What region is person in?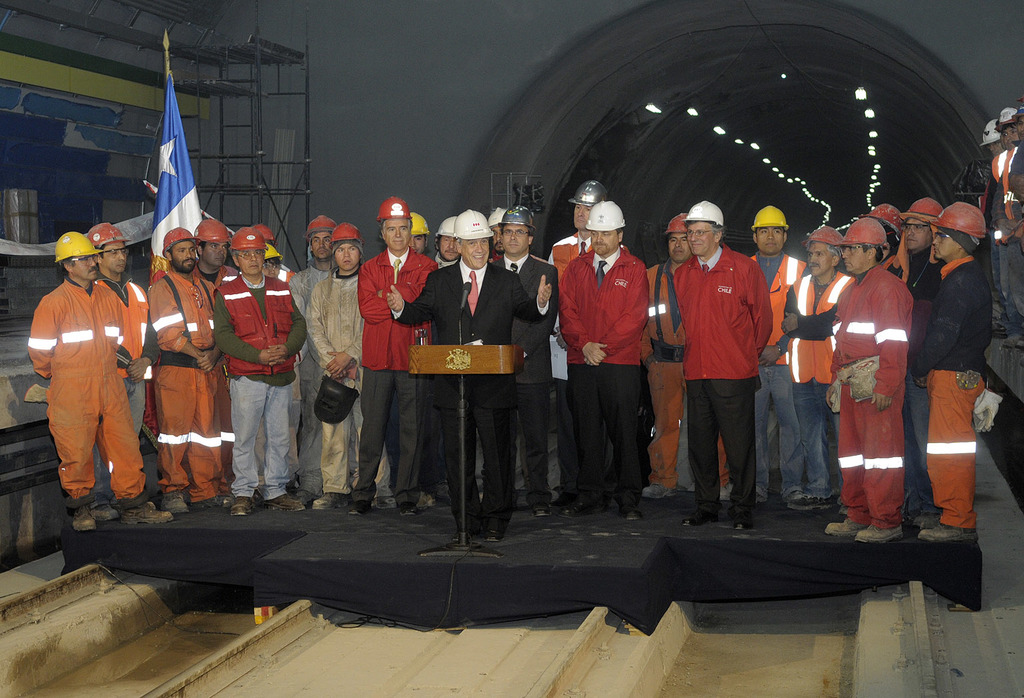
BBox(288, 207, 338, 501).
